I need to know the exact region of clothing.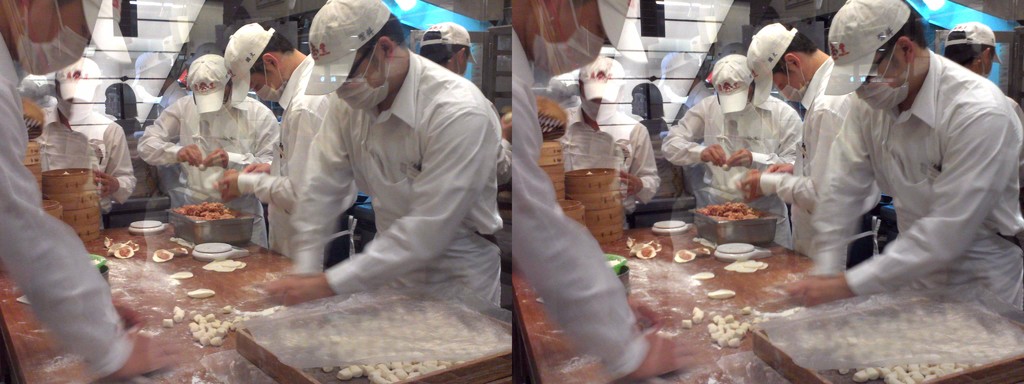
Region: locate(152, 99, 281, 230).
